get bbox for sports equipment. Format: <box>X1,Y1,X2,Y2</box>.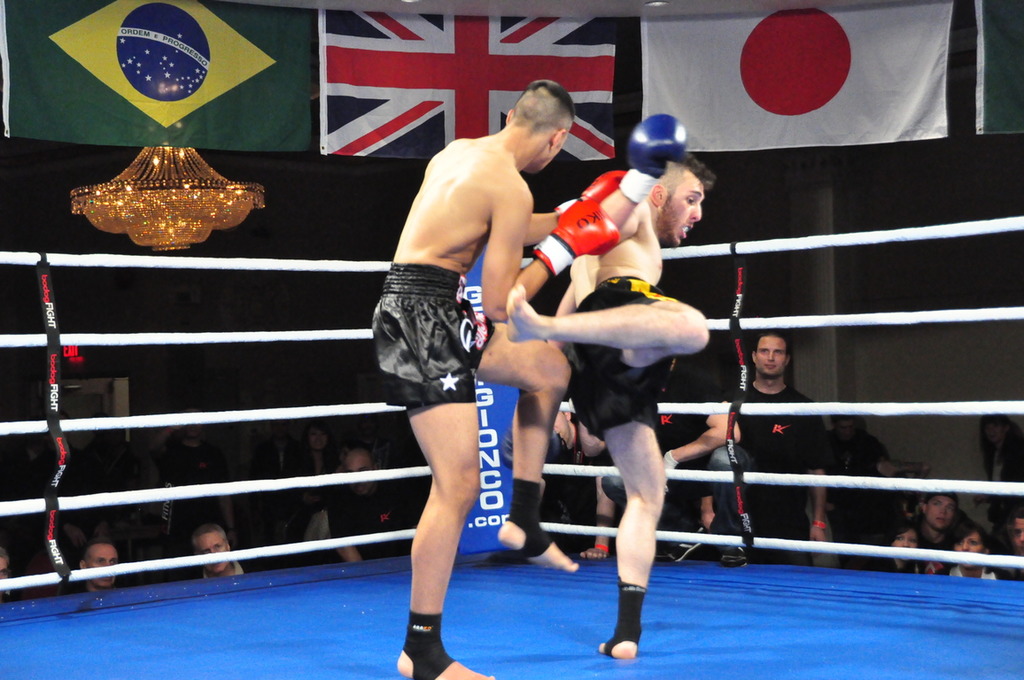
<box>615,110,690,205</box>.
